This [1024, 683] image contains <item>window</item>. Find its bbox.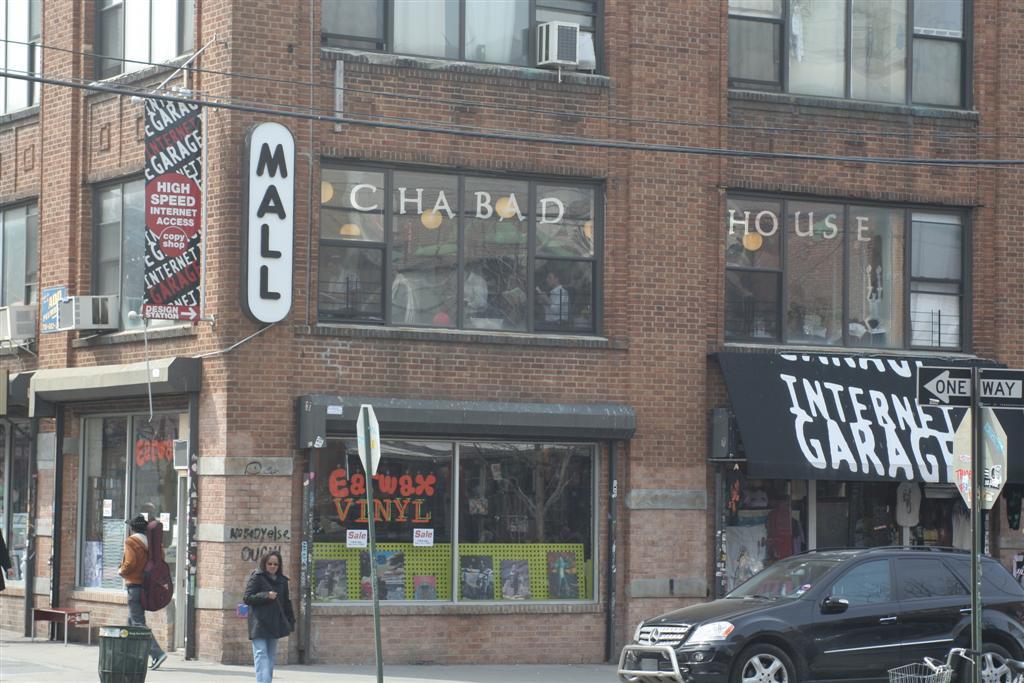
384:165:608:339.
